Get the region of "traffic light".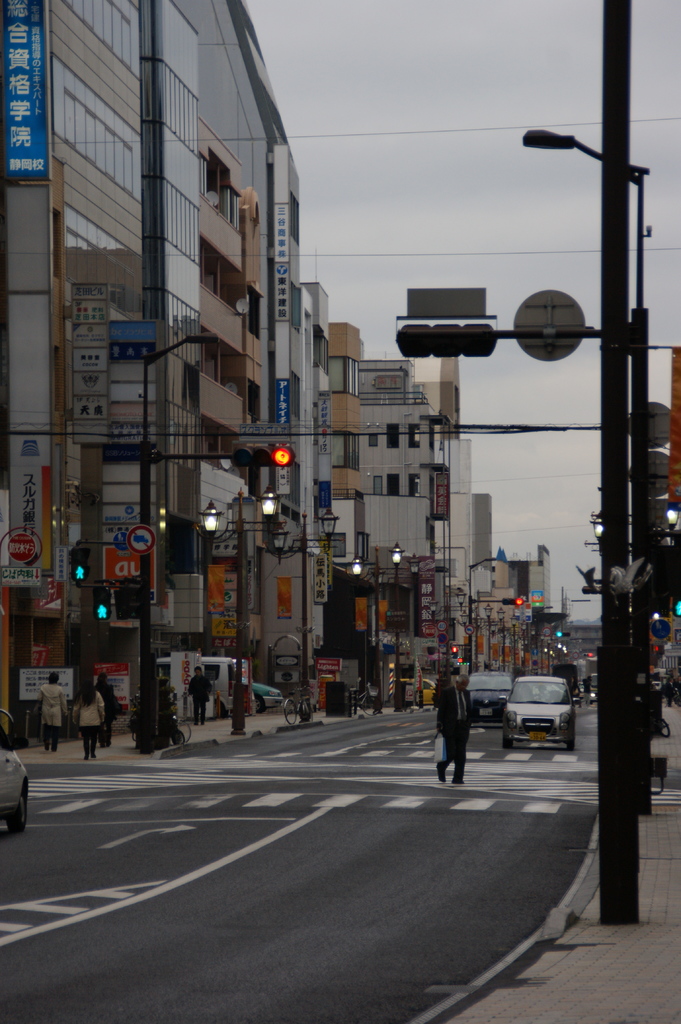
select_region(501, 598, 524, 607).
